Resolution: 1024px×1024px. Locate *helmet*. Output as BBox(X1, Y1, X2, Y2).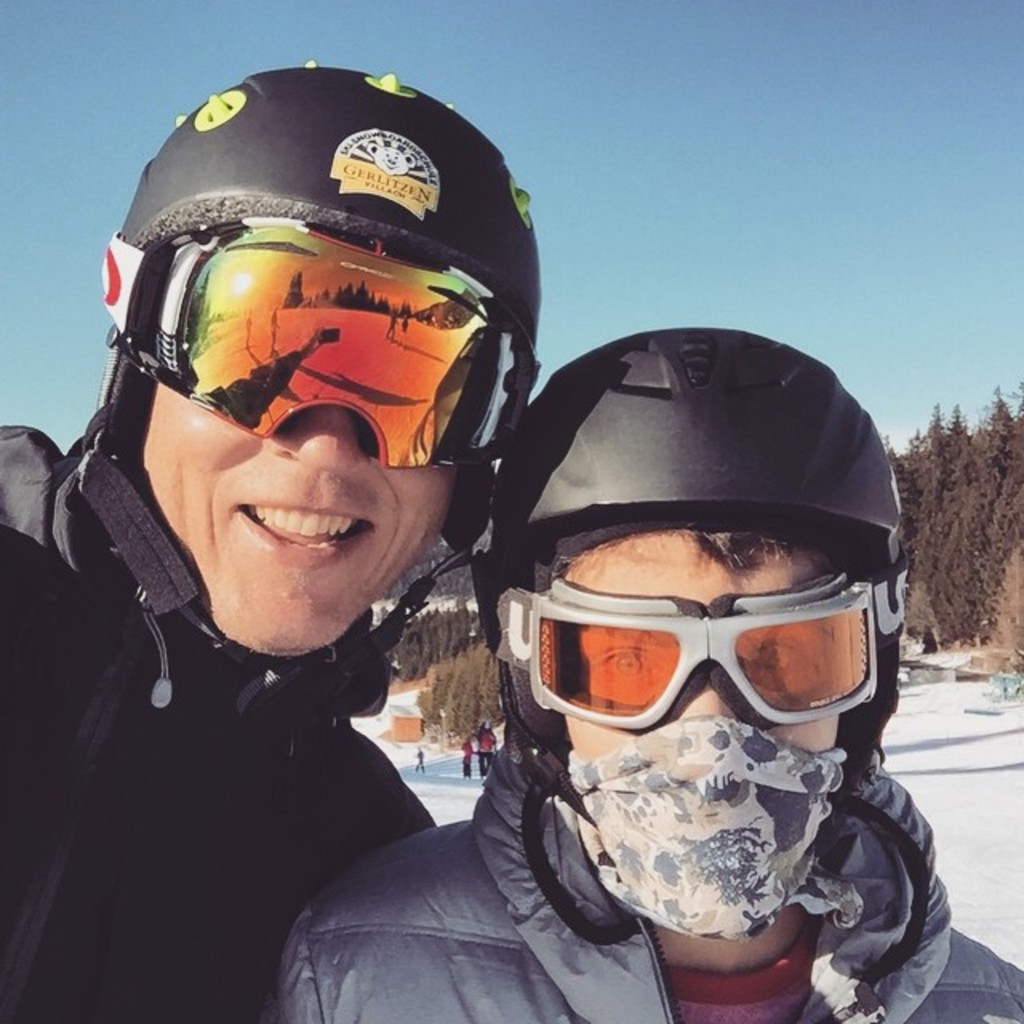
BBox(85, 75, 549, 595).
